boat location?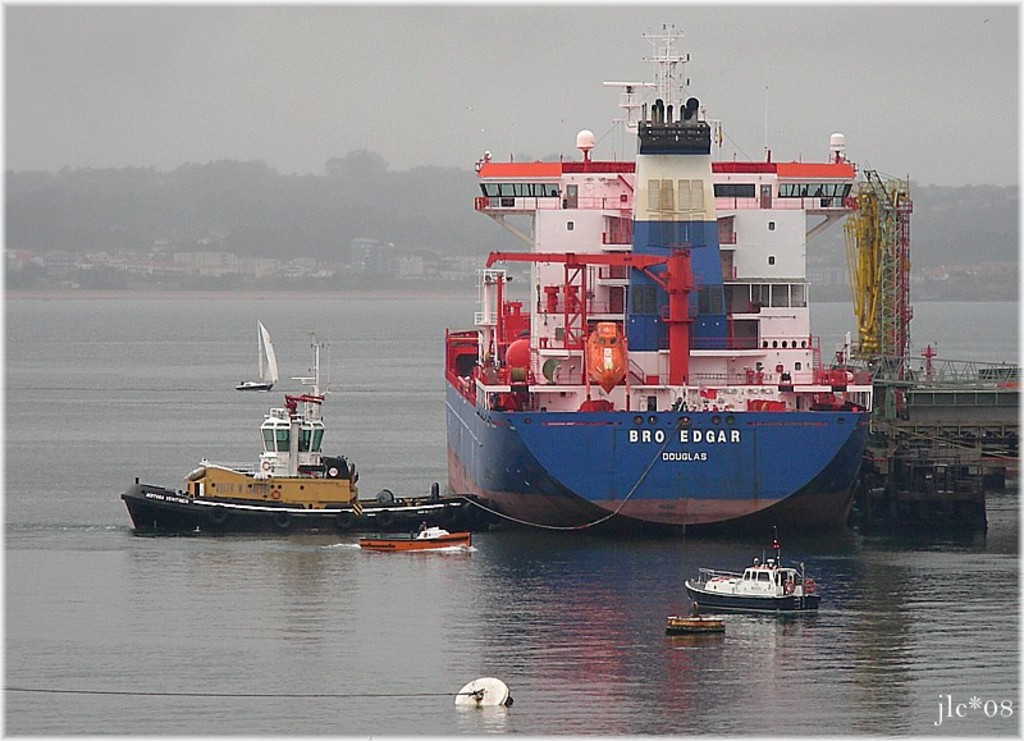
l=236, t=325, r=279, b=390
